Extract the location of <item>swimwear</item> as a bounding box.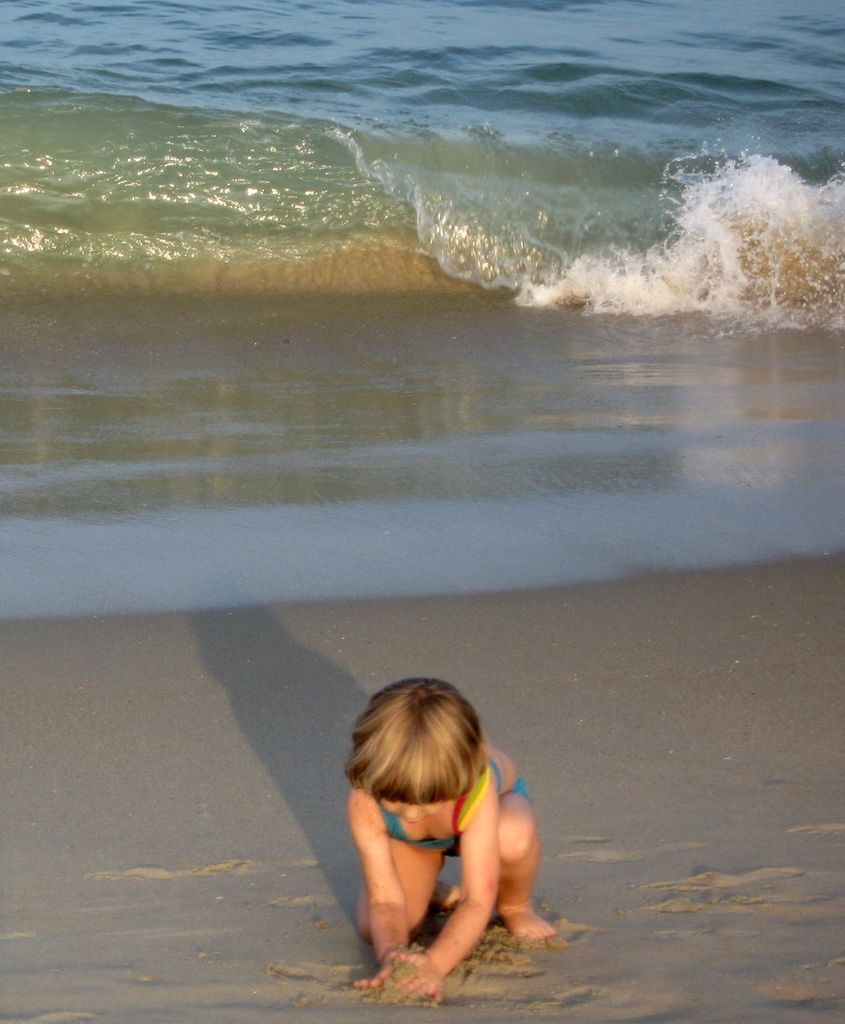
bbox(509, 777, 535, 805).
